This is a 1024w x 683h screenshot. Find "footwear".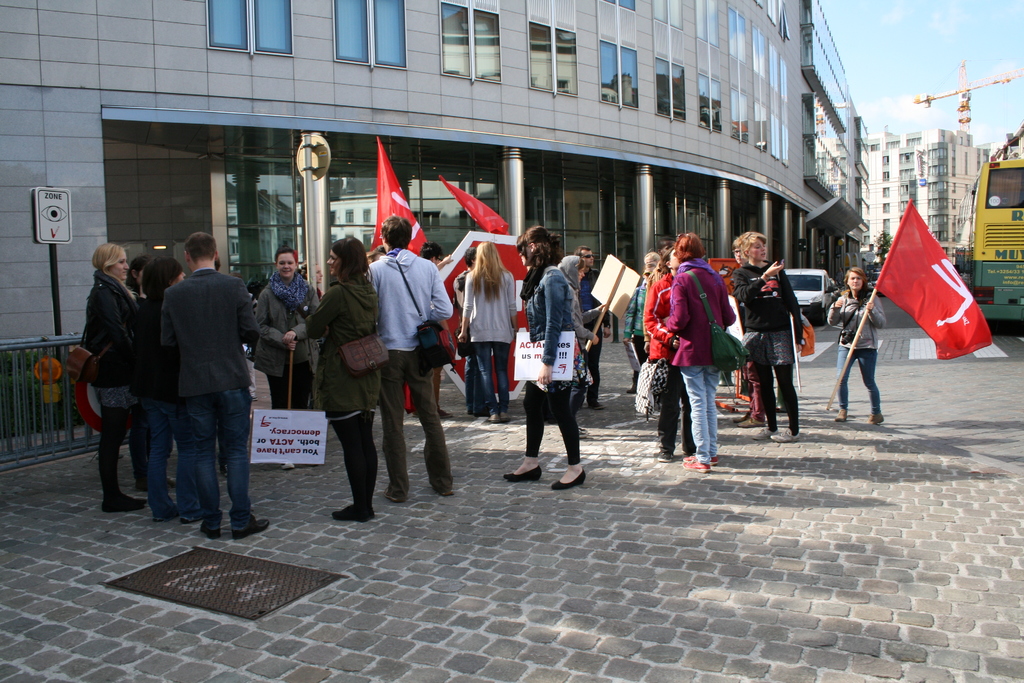
Bounding box: 553:460:588:491.
